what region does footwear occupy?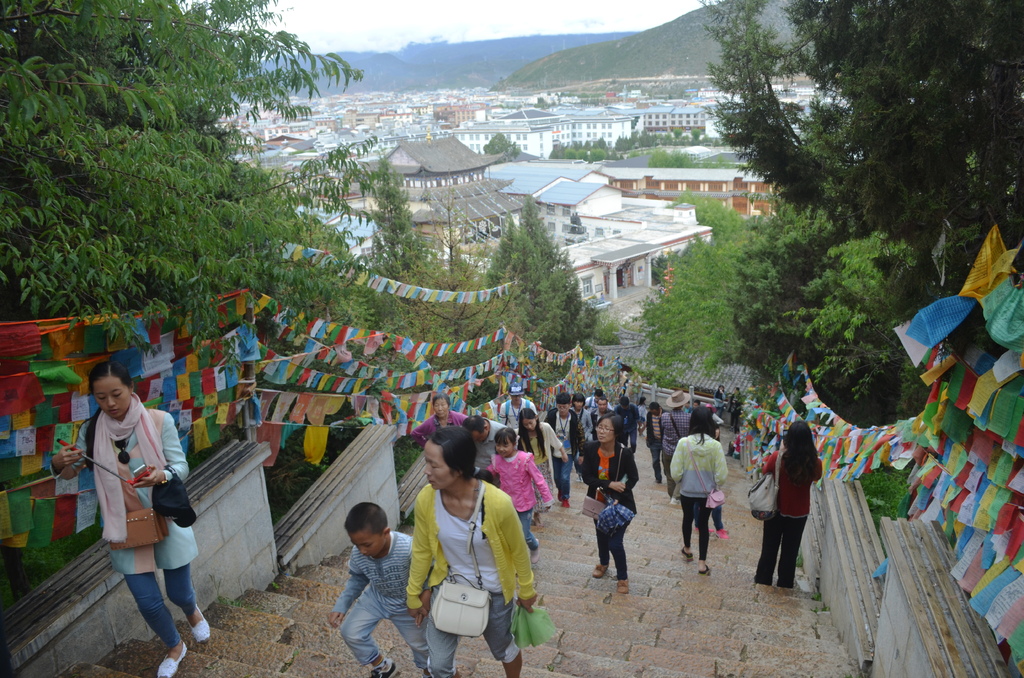
<region>186, 602, 211, 645</region>.
